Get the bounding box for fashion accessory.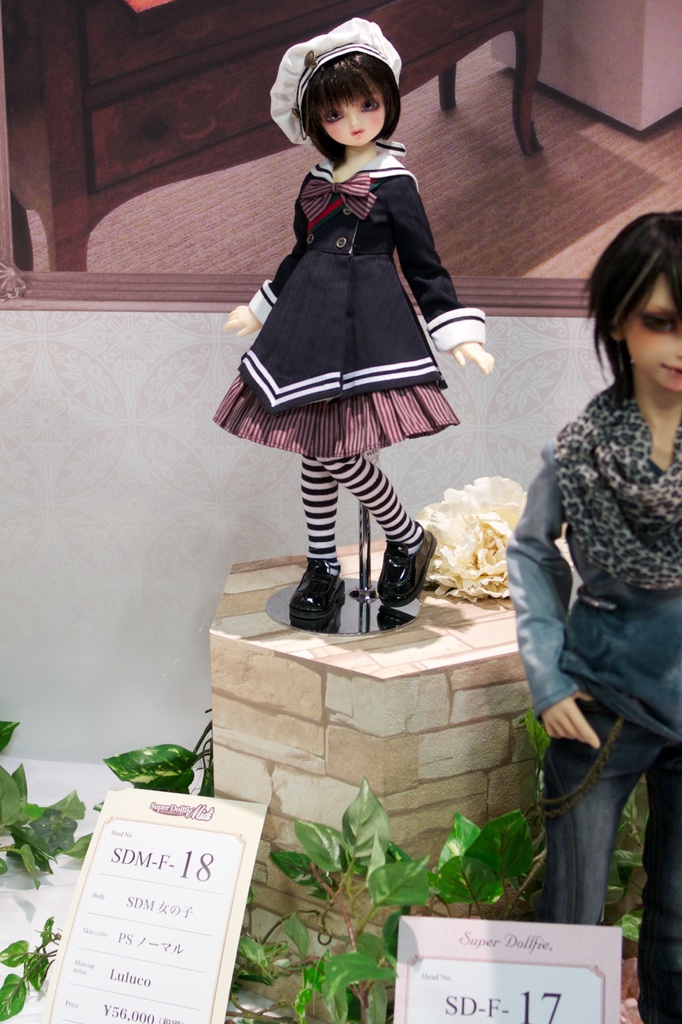
rect(287, 560, 348, 628).
